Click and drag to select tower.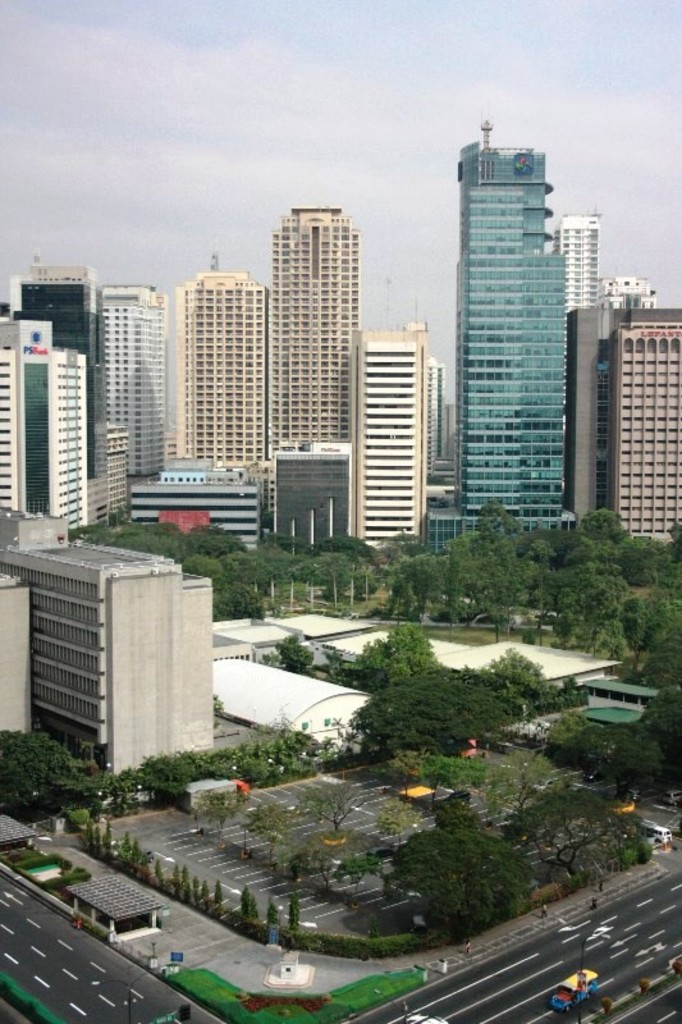
Selection: x1=557, y1=296, x2=631, y2=517.
